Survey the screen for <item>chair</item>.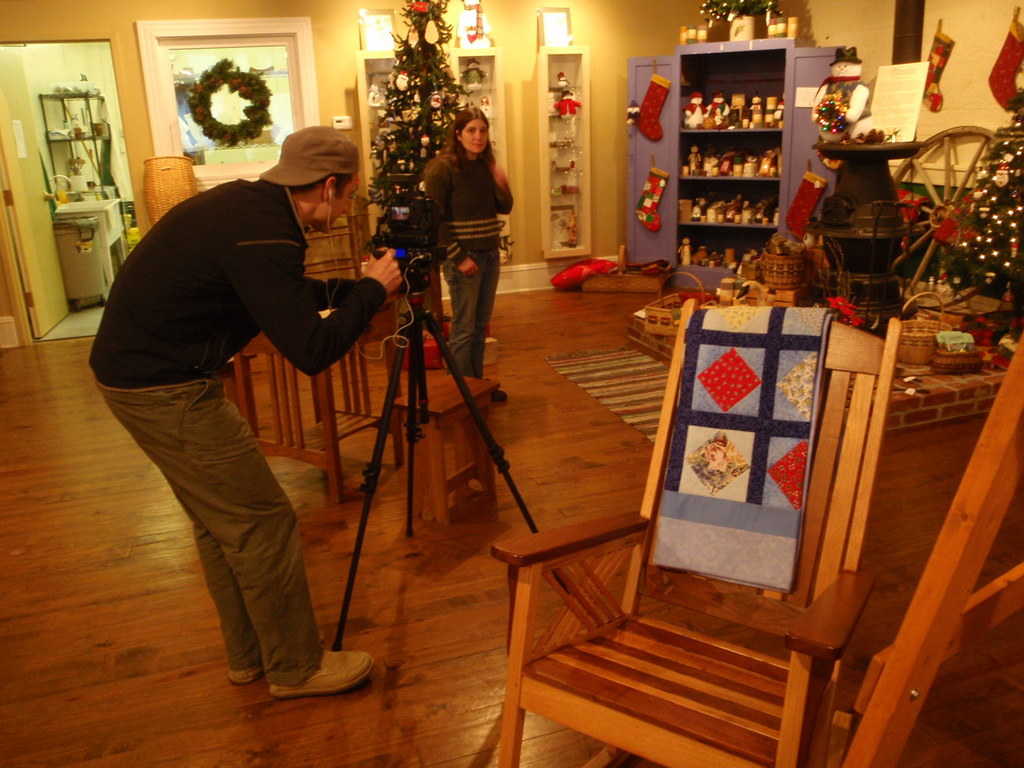
Survey found: 459/314/910/760.
